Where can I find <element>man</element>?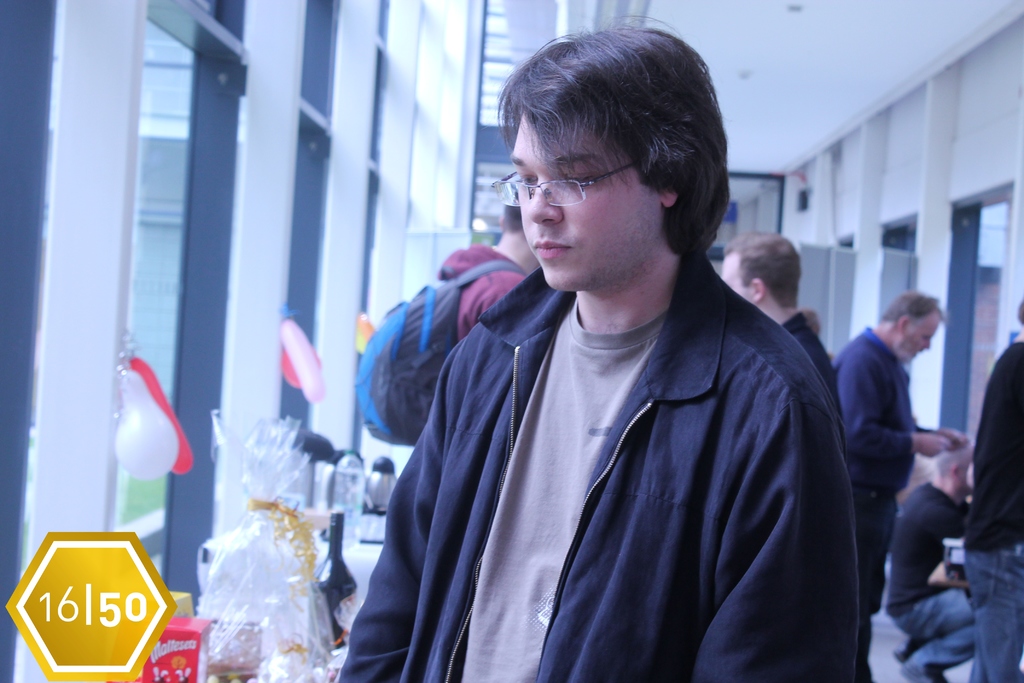
You can find it at {"left": 335, "top": 13, "right": 859, "bottom": 682}.
